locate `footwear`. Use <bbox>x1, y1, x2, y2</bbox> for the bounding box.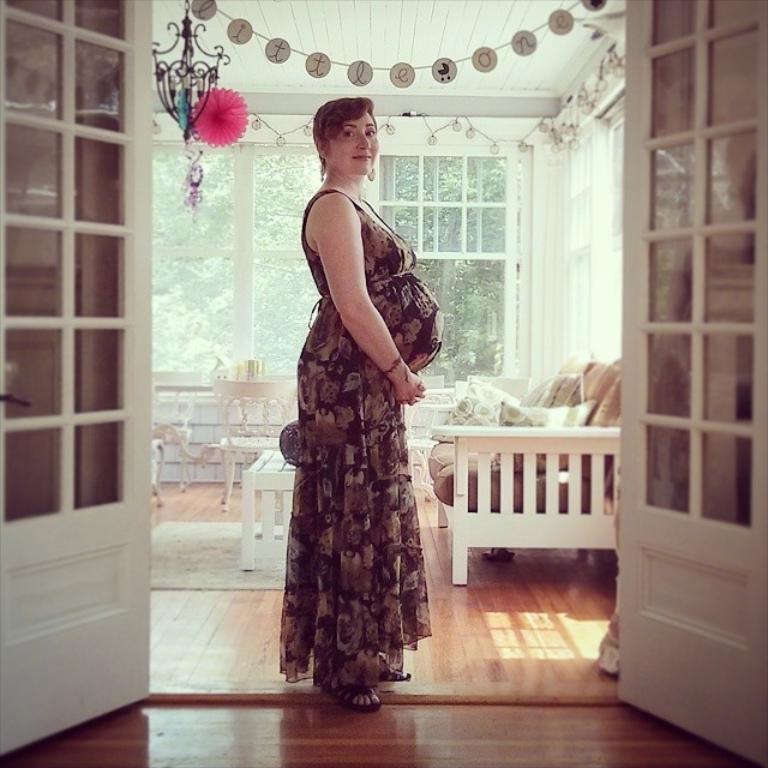
<bbox>324, 682, 384, 714</bbox>.
